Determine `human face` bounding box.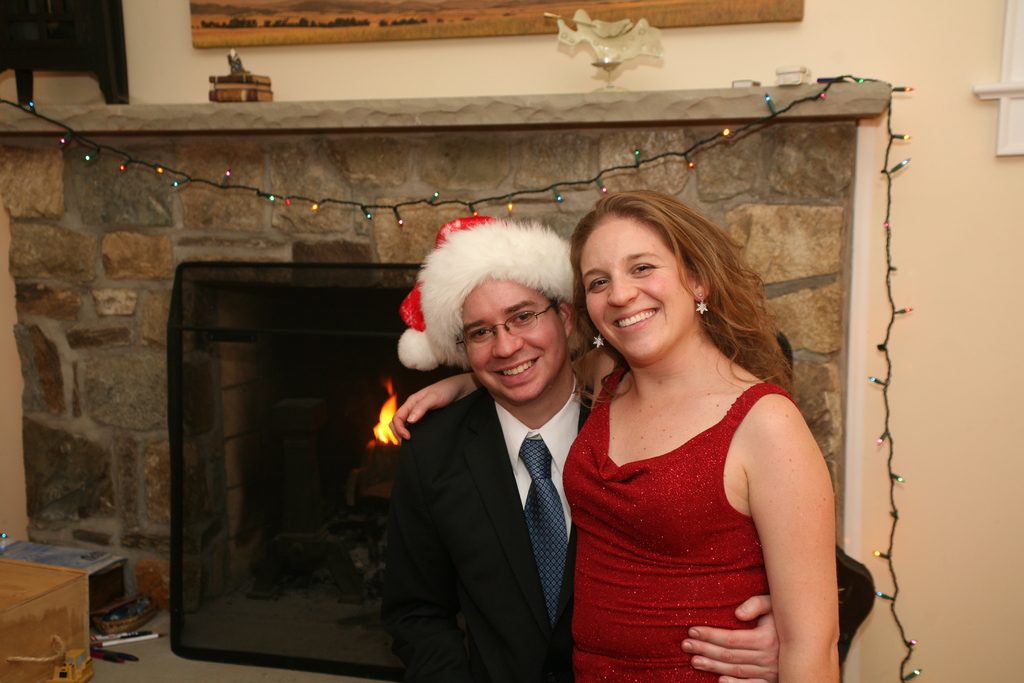
Determined: (581, 215, 699, 360).
